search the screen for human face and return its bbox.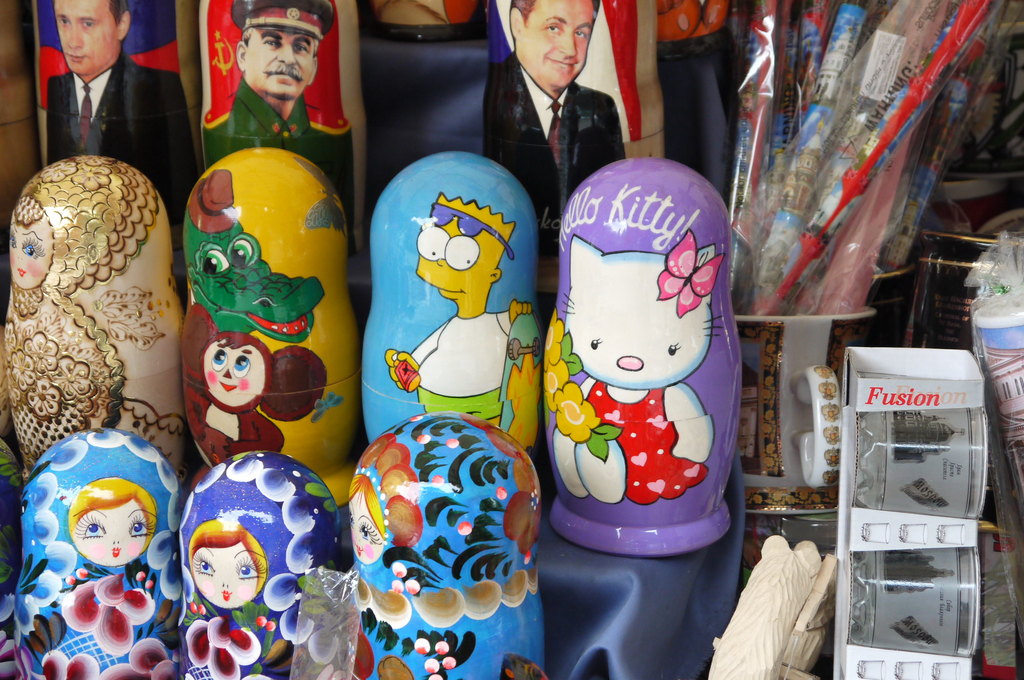
Found: locate(519, 0, 598, 88).
